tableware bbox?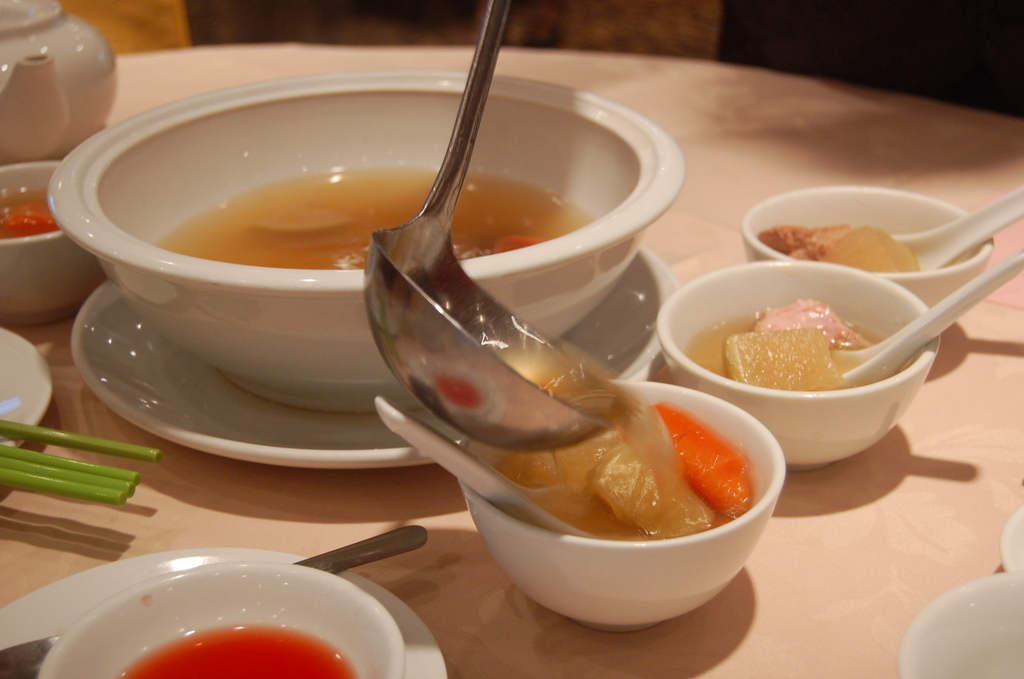
<box>897,568,1023,678</box>
